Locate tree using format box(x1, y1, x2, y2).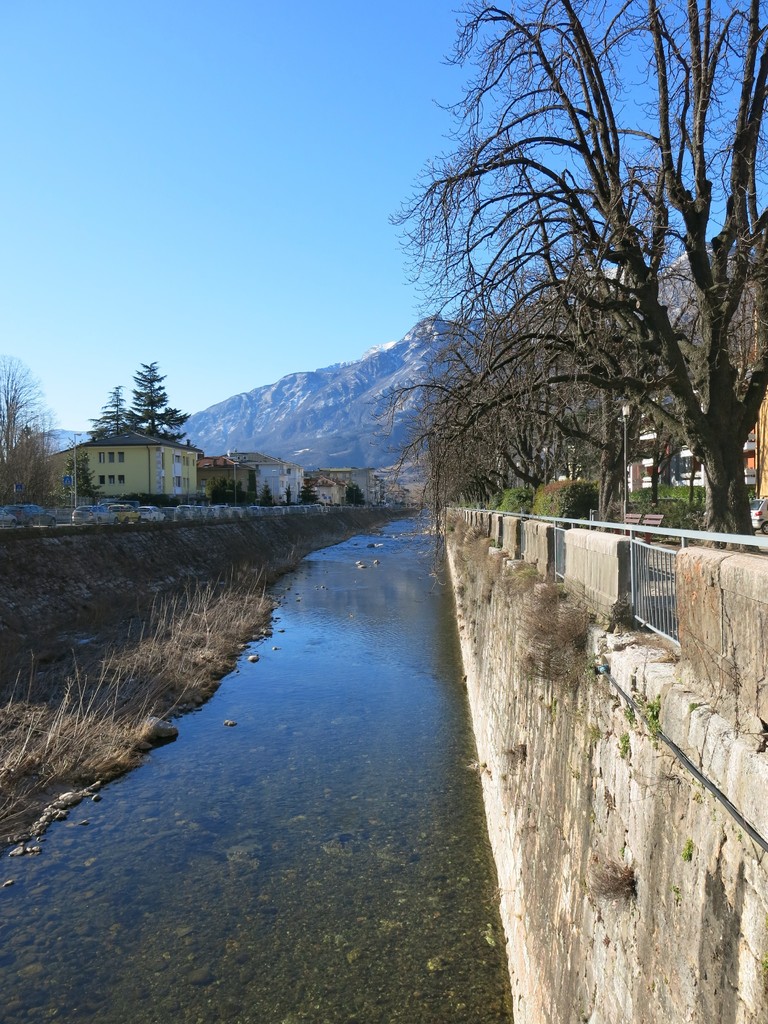
box(0, 358, 63, 508).
